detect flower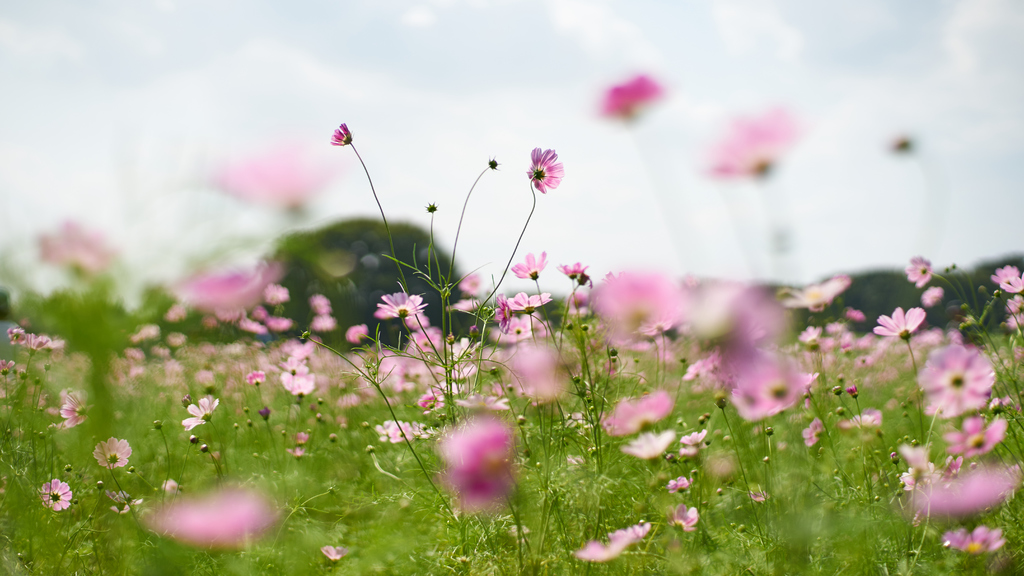
box(527, 145, 558, 191)
